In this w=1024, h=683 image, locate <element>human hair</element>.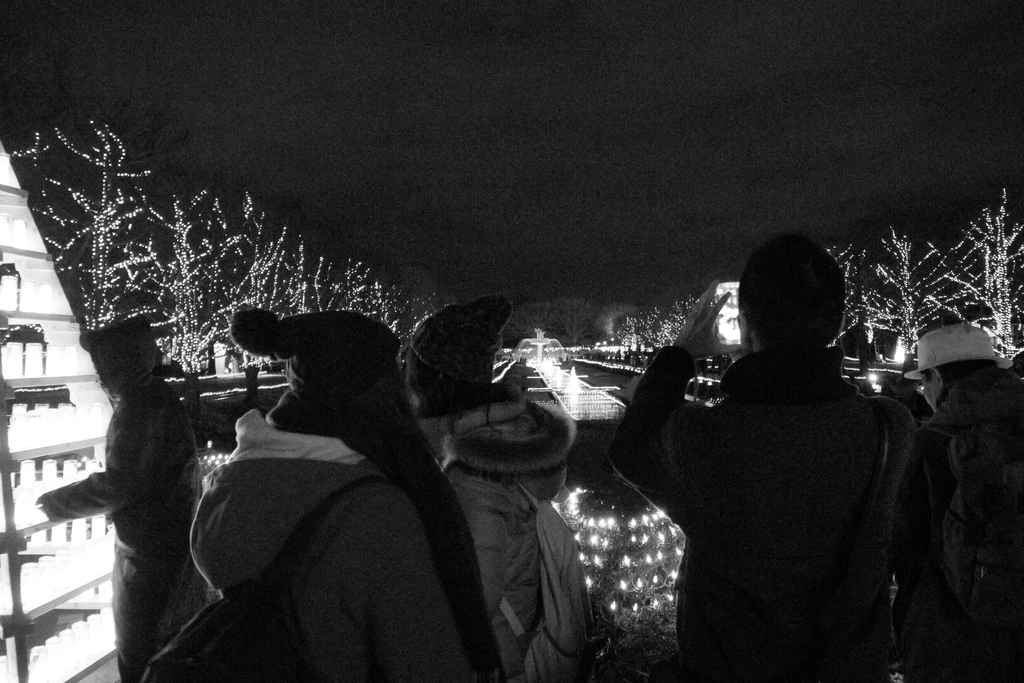
Bounding box: rect(753, 241, 850, 358).
